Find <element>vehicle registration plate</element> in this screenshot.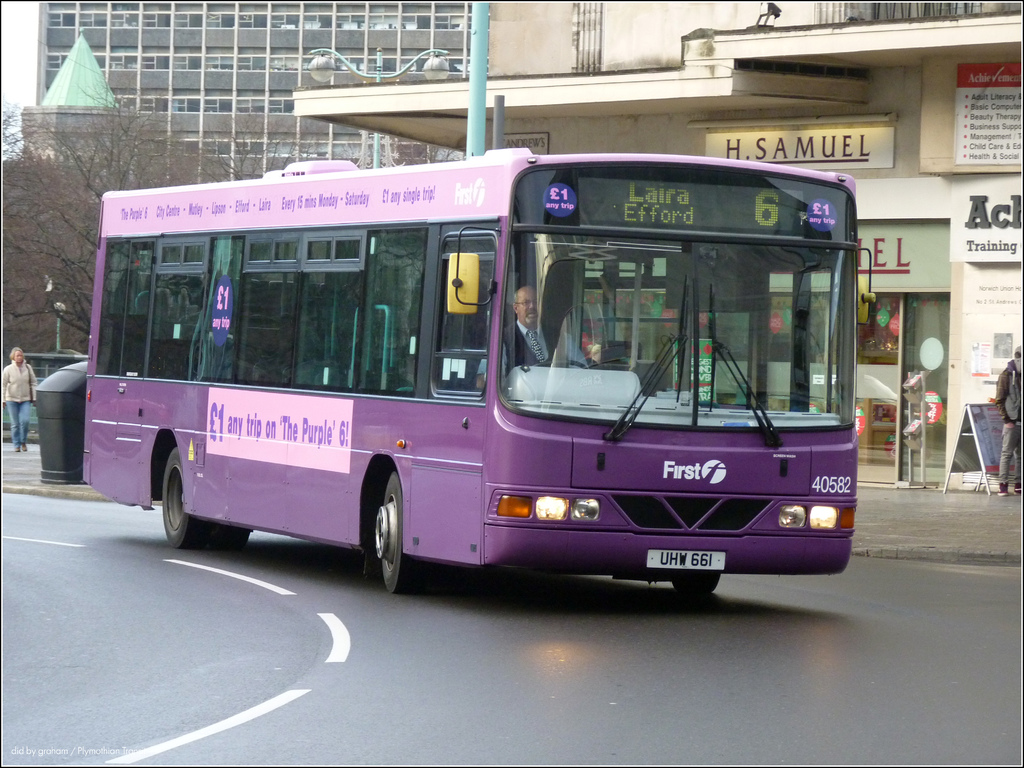
The bounding box for <element>vehicle registration plate</element> is <region>646, 550, 725, 571</region>.
